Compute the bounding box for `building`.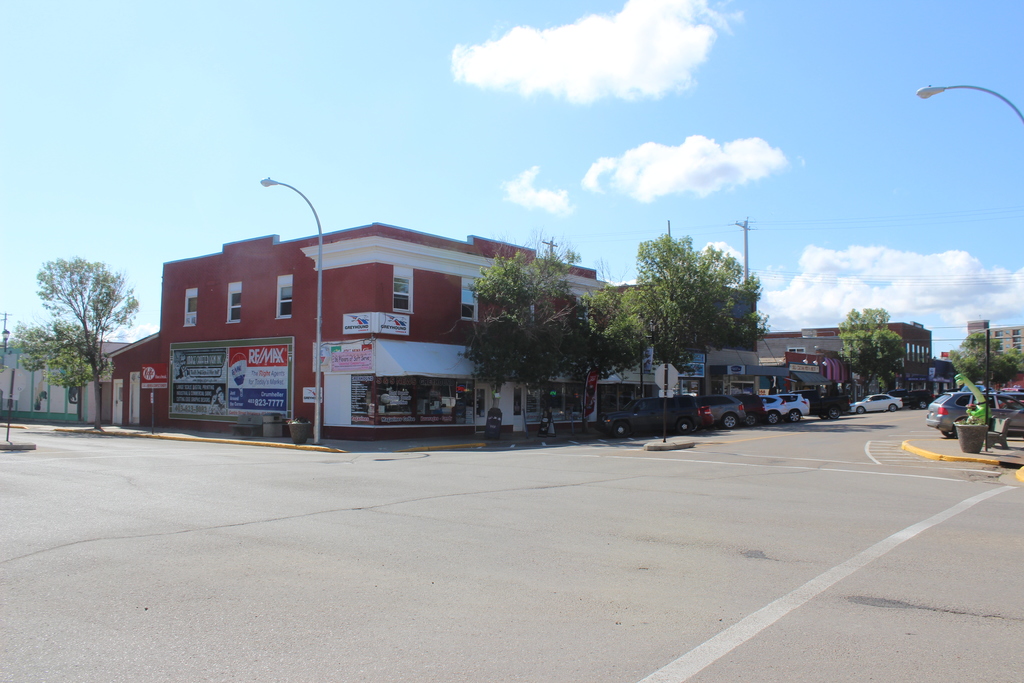
crop(99, 220, 600, 444).
